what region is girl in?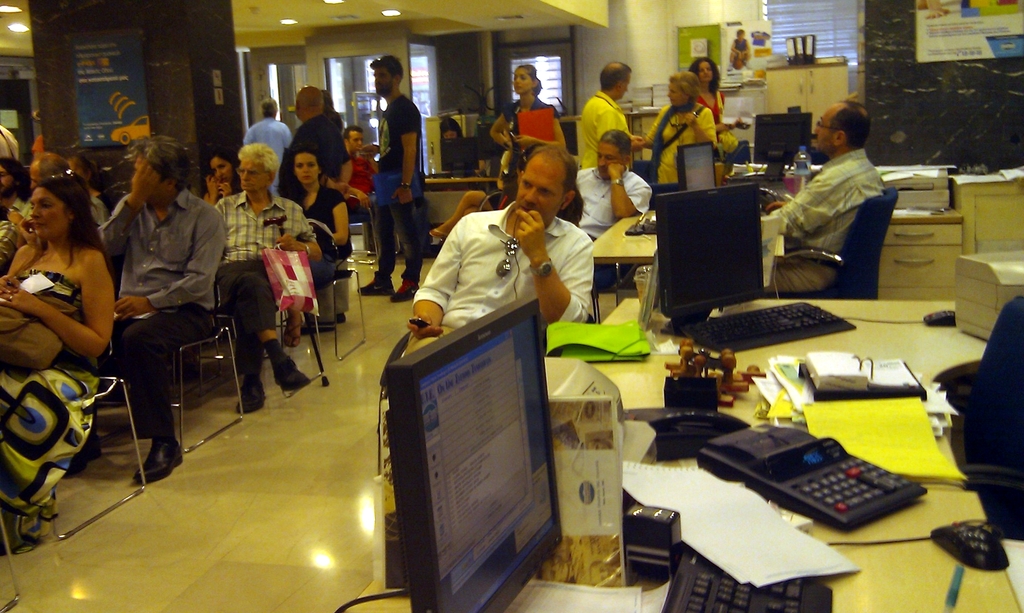
BBox(493, 62, 562, 157).
